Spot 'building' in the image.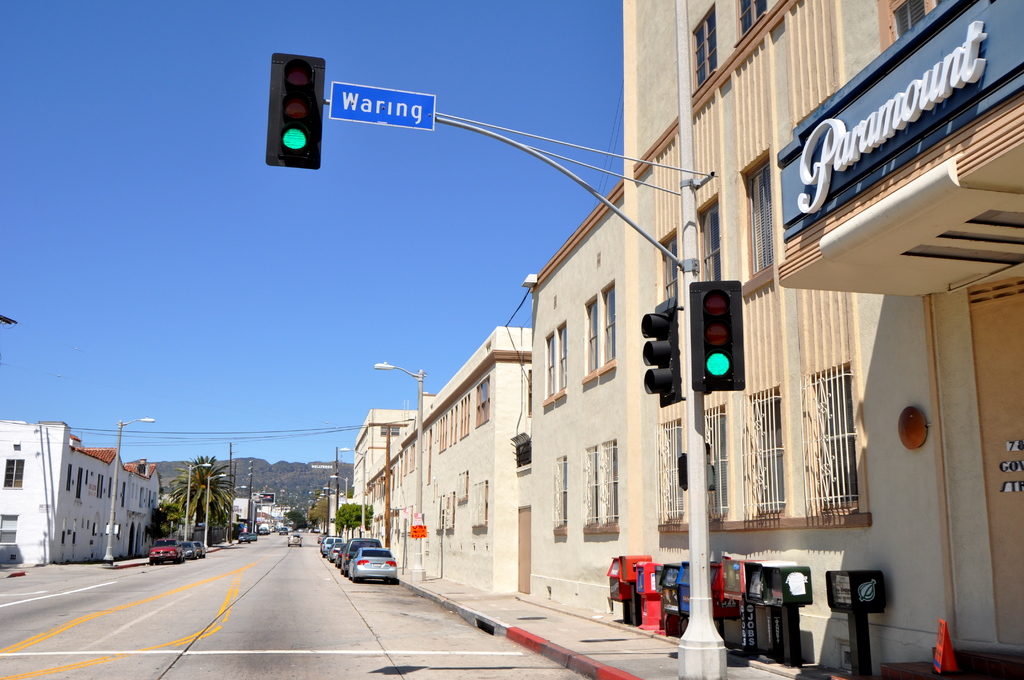
'building' found at {"left": 353, "top": 396, "right": 437, "bottom": 507}.
